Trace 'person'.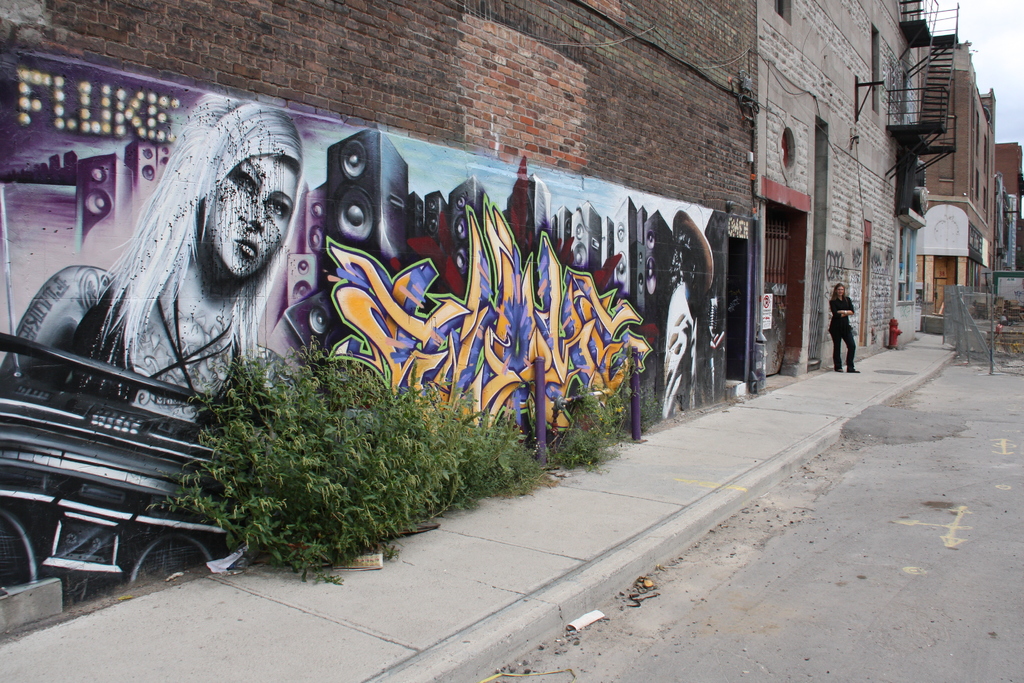
Traced to bbox=(829, 287, 858, 374).
